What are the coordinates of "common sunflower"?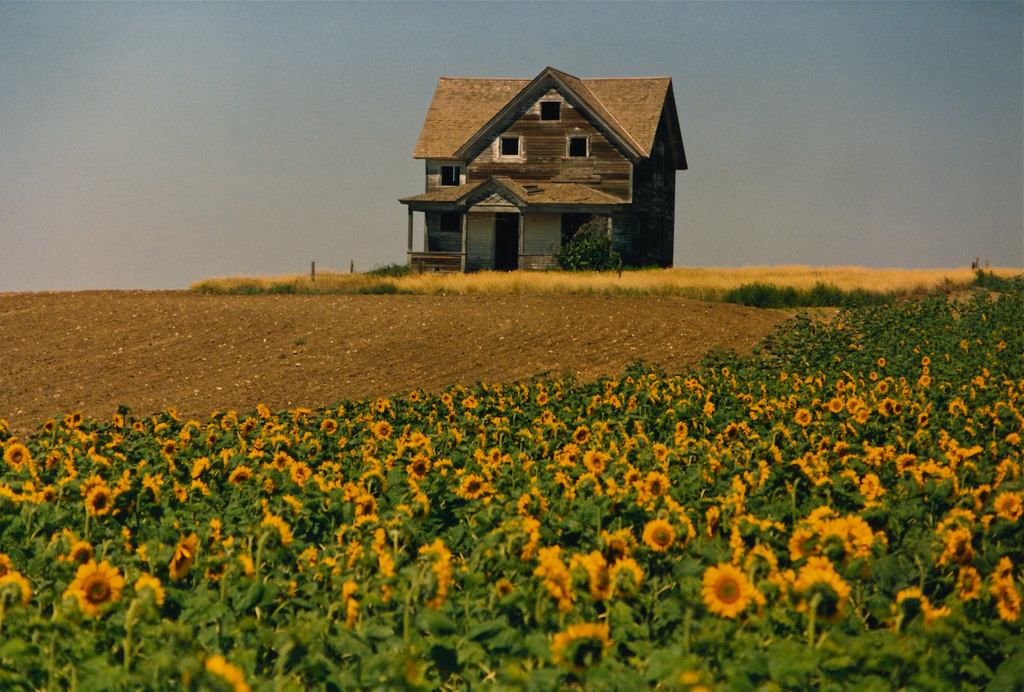
(73, 553, 115, 614).
